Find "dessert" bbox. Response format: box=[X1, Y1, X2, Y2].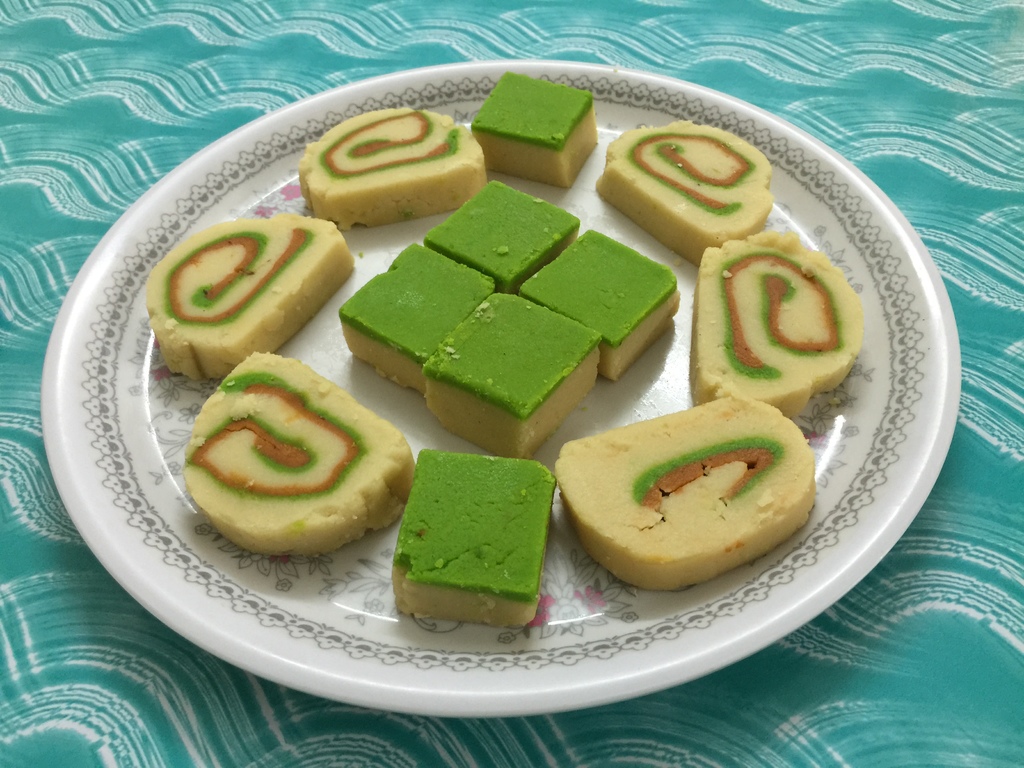
box=[419, 291, 601, 458].
